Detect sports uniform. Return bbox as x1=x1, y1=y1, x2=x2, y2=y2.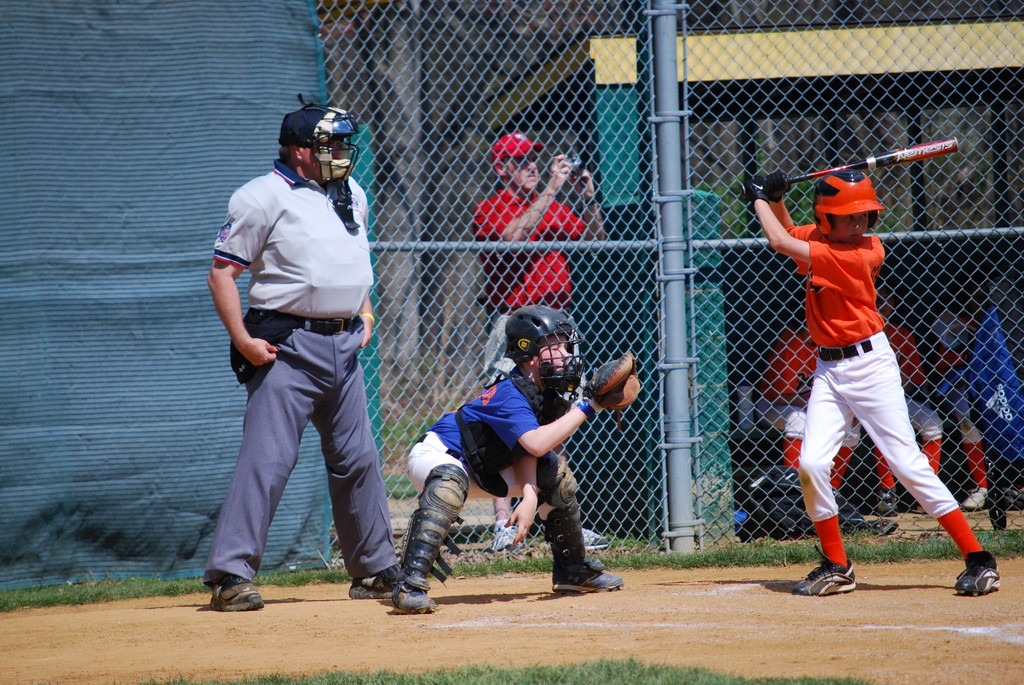
x1=477, y1=187, x2=586, y2=386.
